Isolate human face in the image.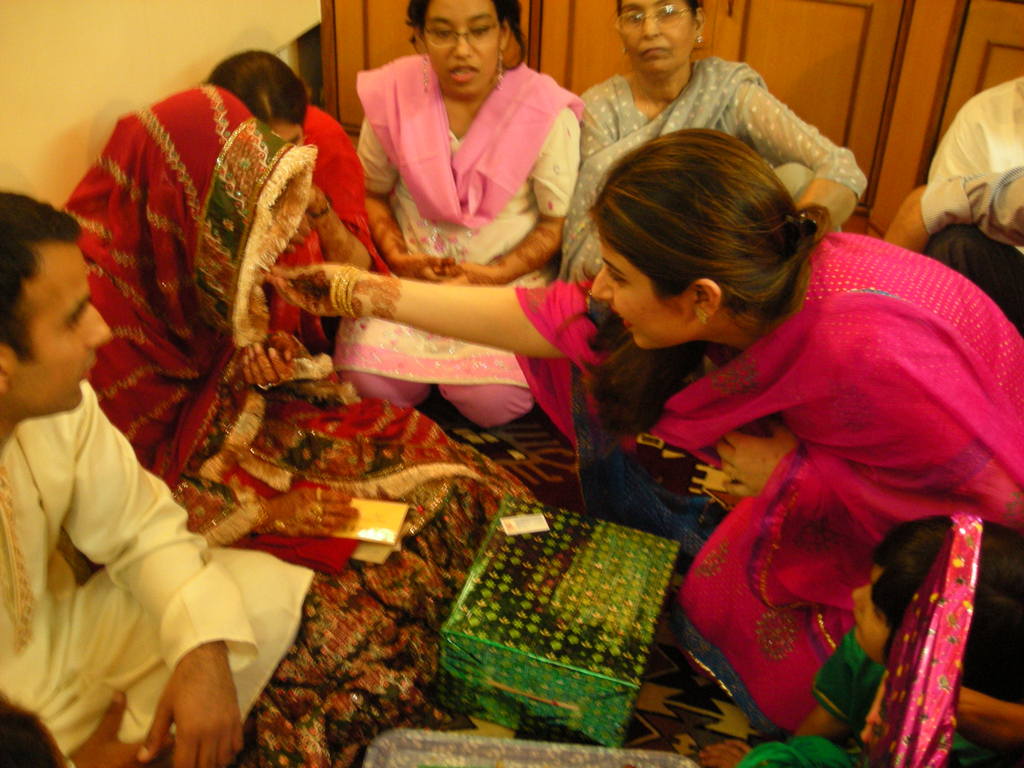
Isolated region: bbox(9, 241, 112, 410).
